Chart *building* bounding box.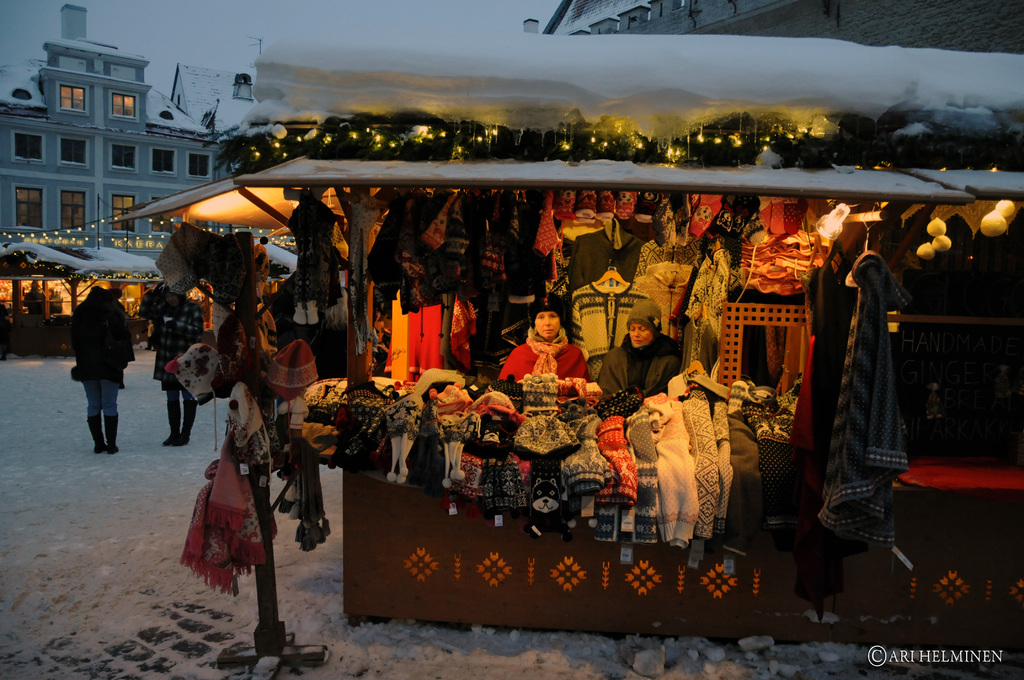
Charted: locate(0, 3, 223, 252).
